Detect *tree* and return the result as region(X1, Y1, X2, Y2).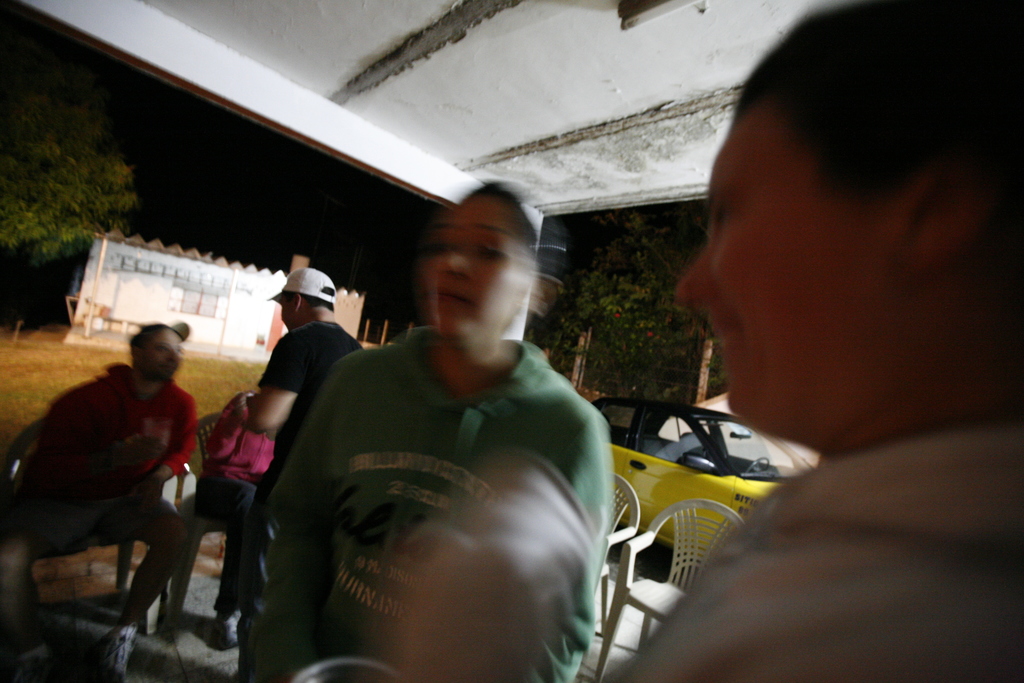
region(536, 208, 720, 397).
